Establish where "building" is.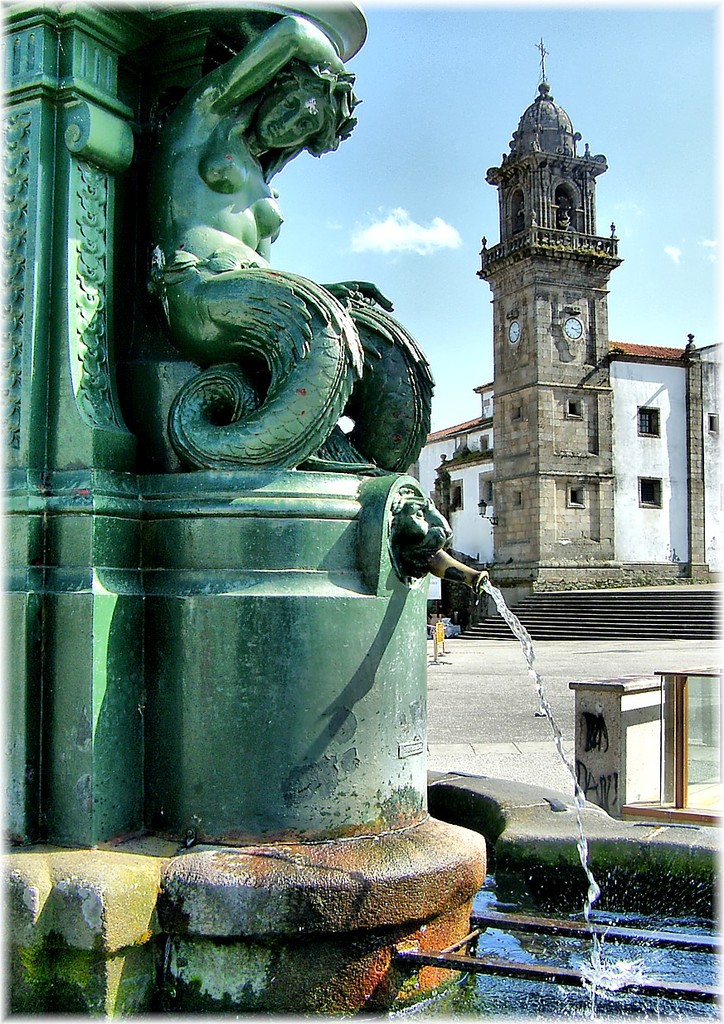
Established at box=[411, 27, 719, 587].
